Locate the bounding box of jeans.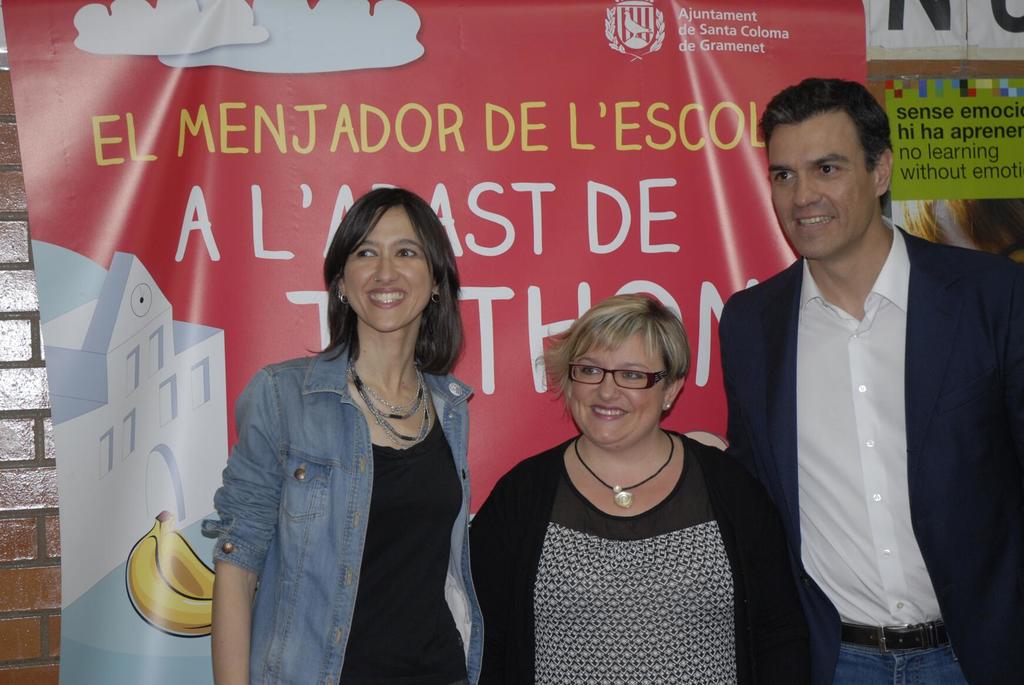
Bounding box: l=201, t=341, r=488, b=684.
